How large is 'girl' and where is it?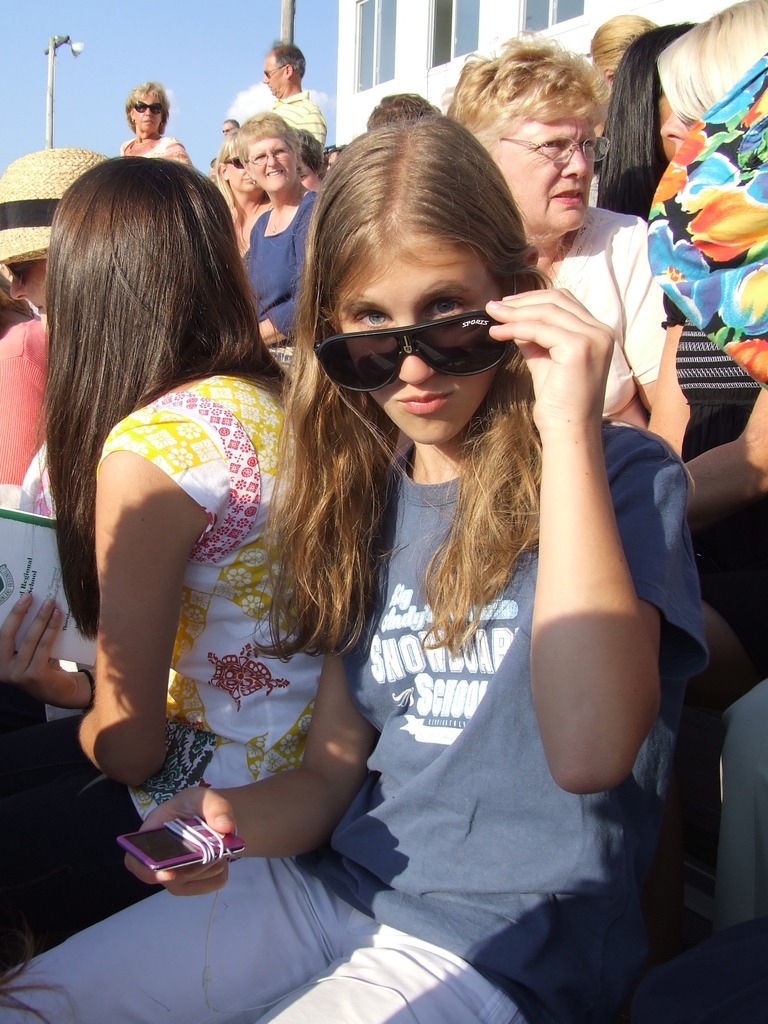
Bounding box: detection(0, 157, 328, 967).
